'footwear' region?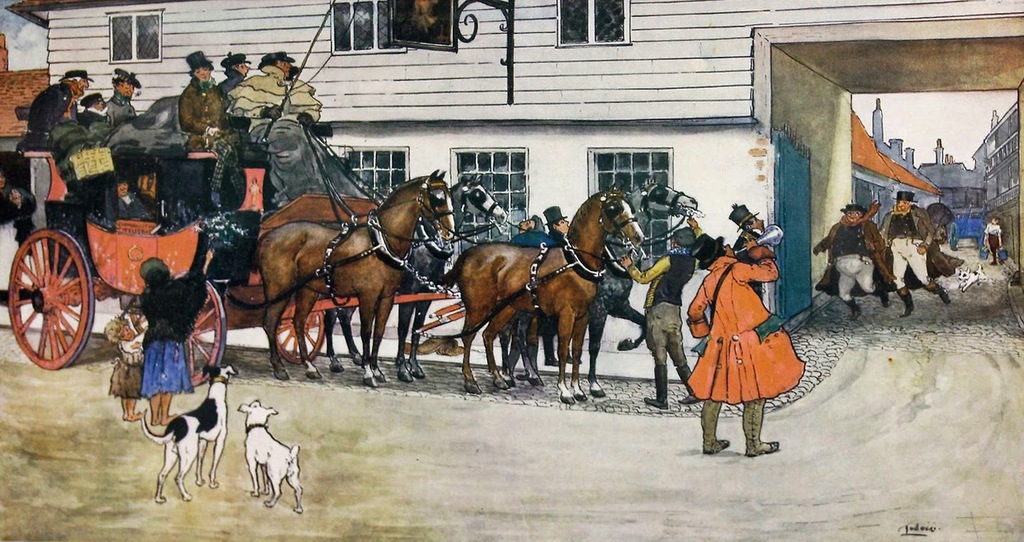
{"left": 851, "top": 302, "right": 867, "bottom": 324}
